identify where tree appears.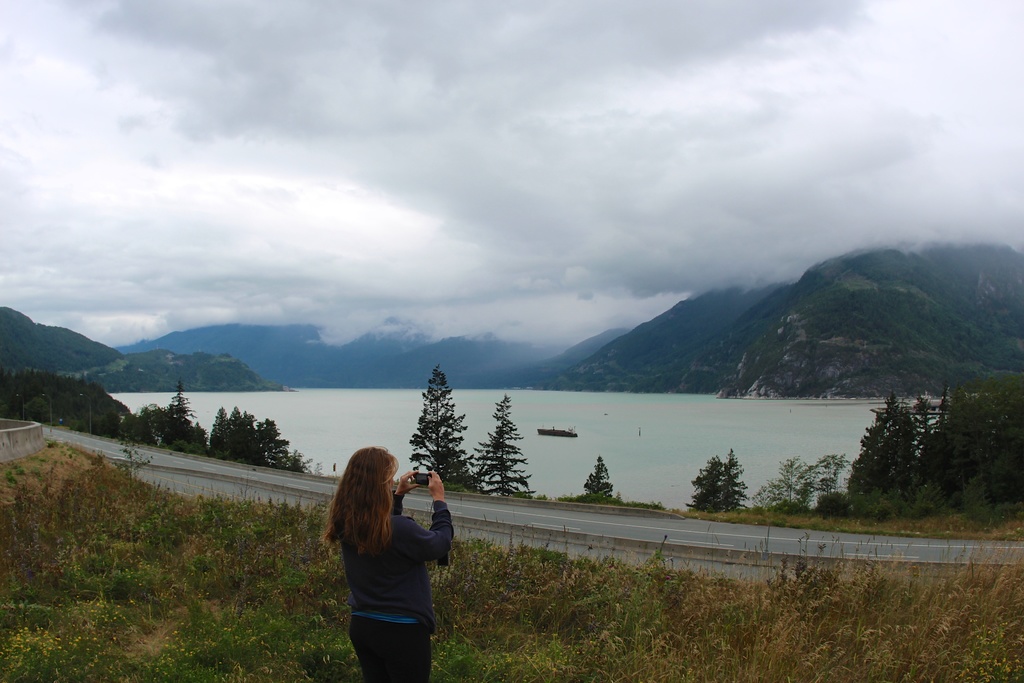
Appears at select_region(849, 370, 1023, 518).
